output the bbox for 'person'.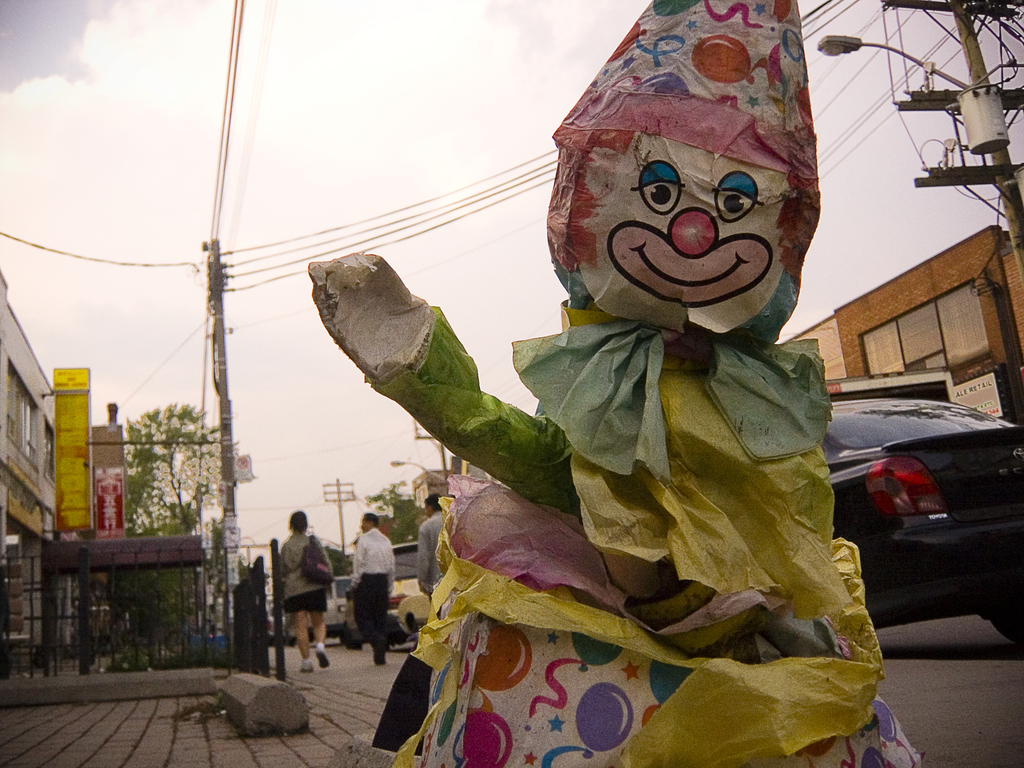
select_region(349, 515, 398, 666).
